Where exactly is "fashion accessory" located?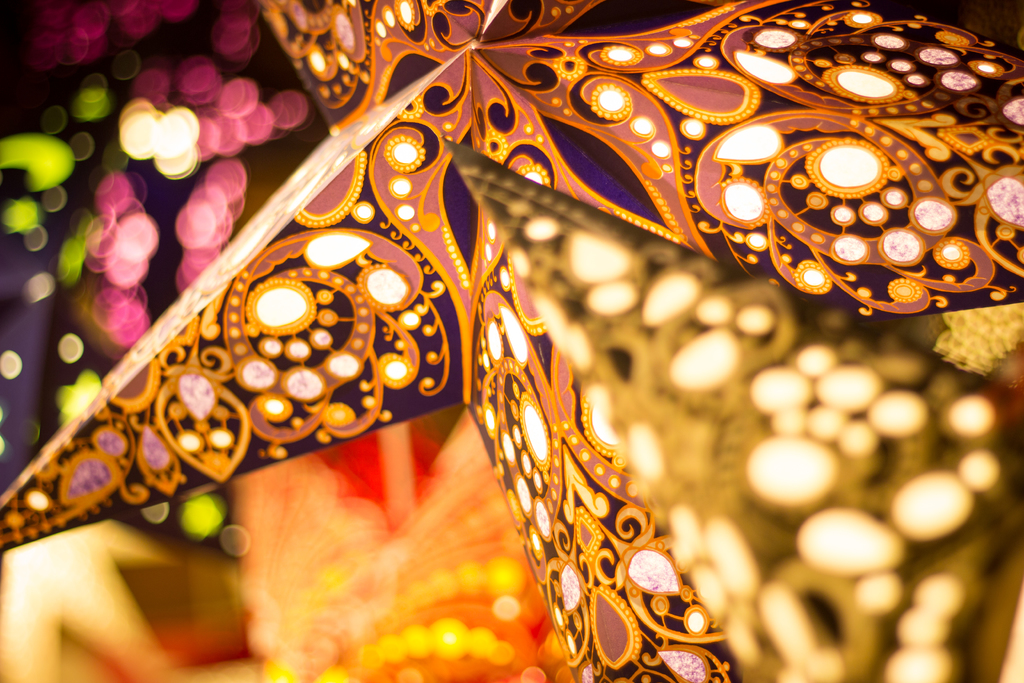
Its bounding box is BBox(0, 0, 1023, 682).
